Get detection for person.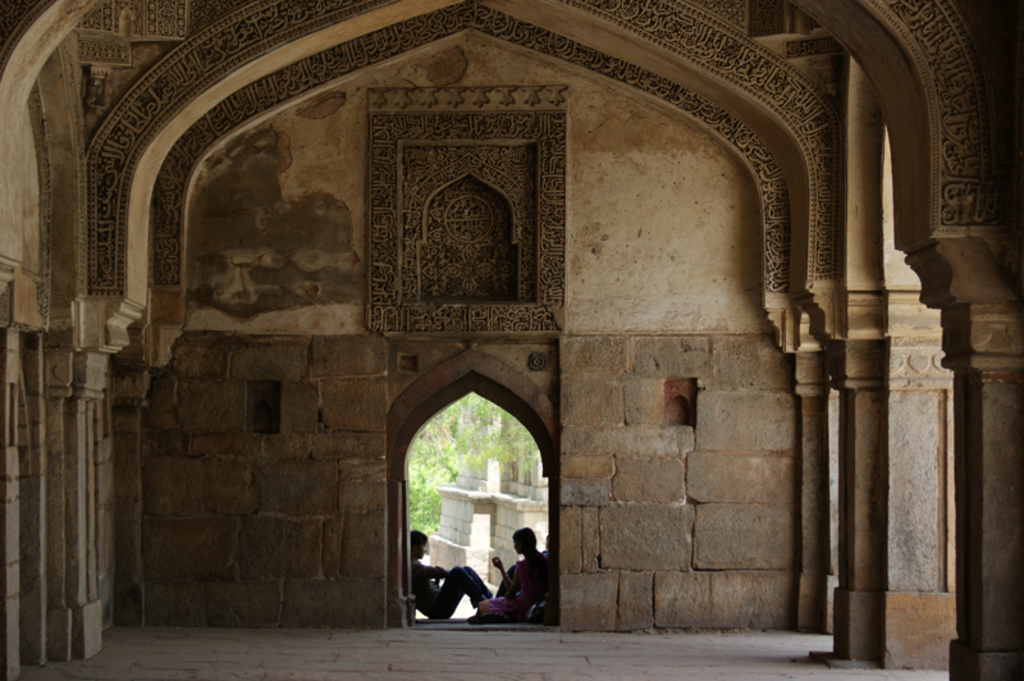
Detection: bbox(407, 533, 499, 634).
